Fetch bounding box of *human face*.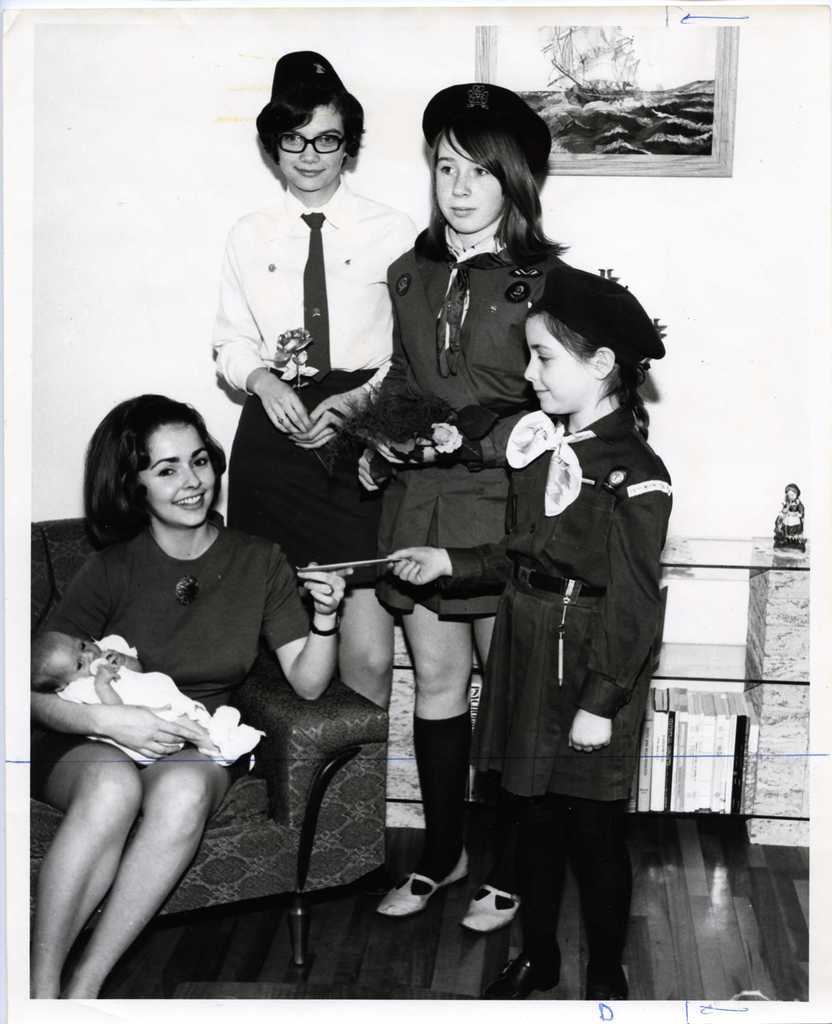
Bbox: (left=787, top=488, right=797, bottom=499).
